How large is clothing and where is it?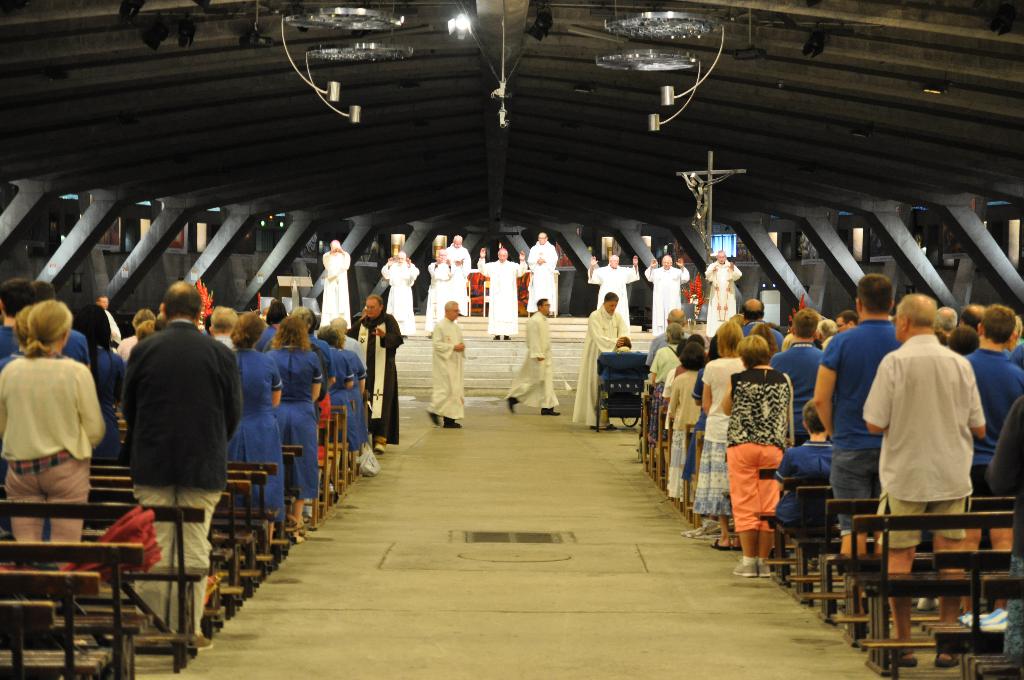
Bounding box: (592,263,641,335).
